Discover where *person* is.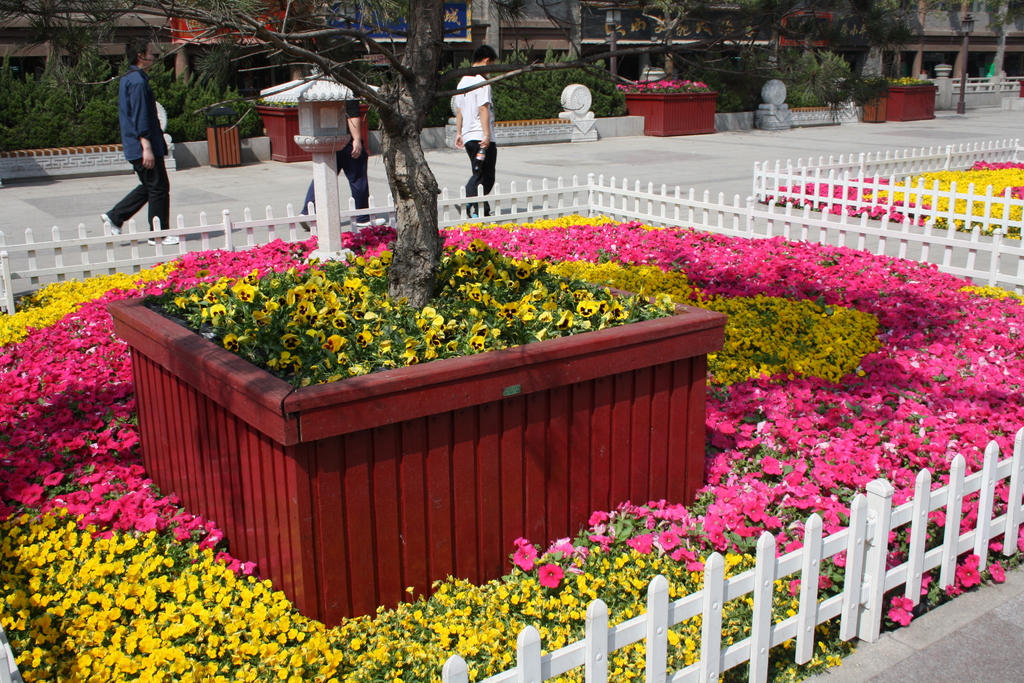
Discovered at <region>454, 43, 505, 210</region>.
